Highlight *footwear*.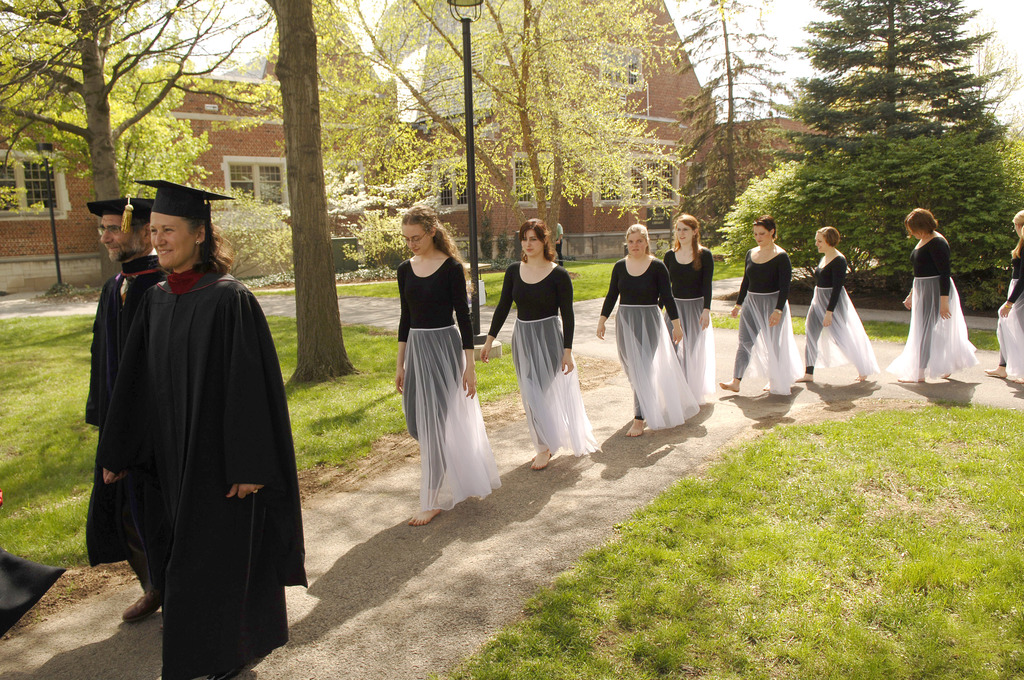
Highlighted region: <bbox>119, 588, 161, 623</bbox>.
